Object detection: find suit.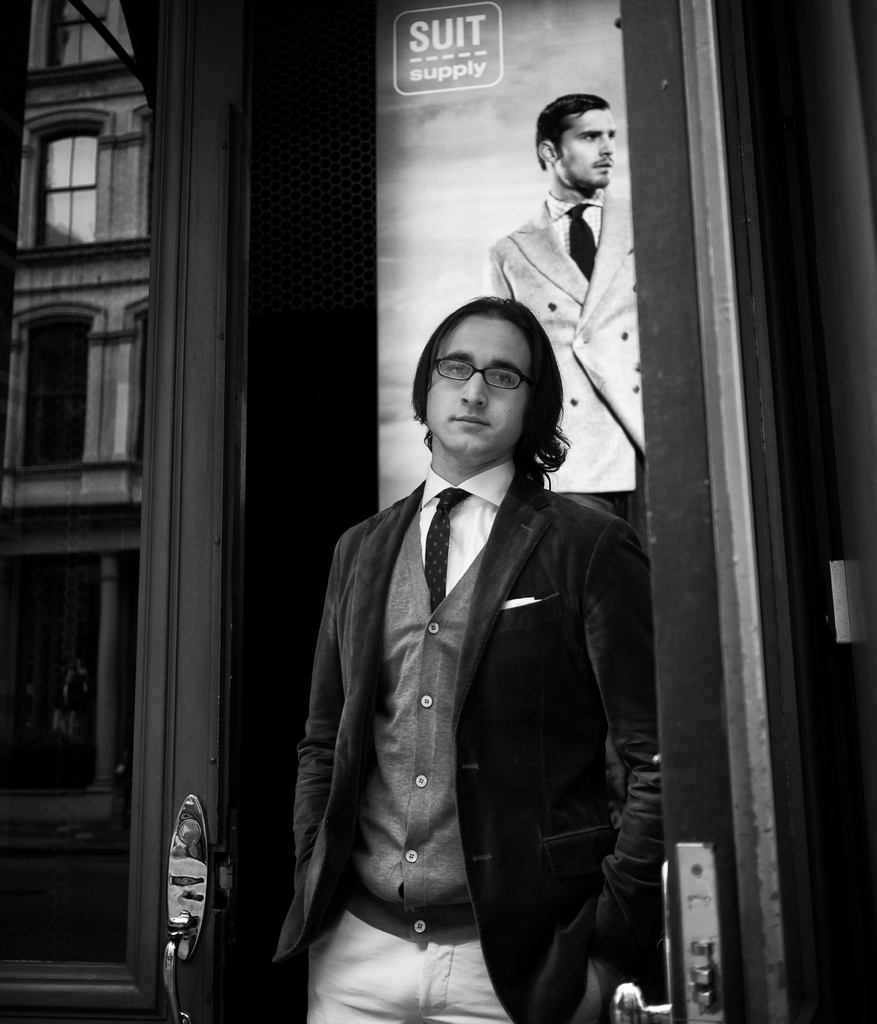
region(485, 190, 641, 533).
